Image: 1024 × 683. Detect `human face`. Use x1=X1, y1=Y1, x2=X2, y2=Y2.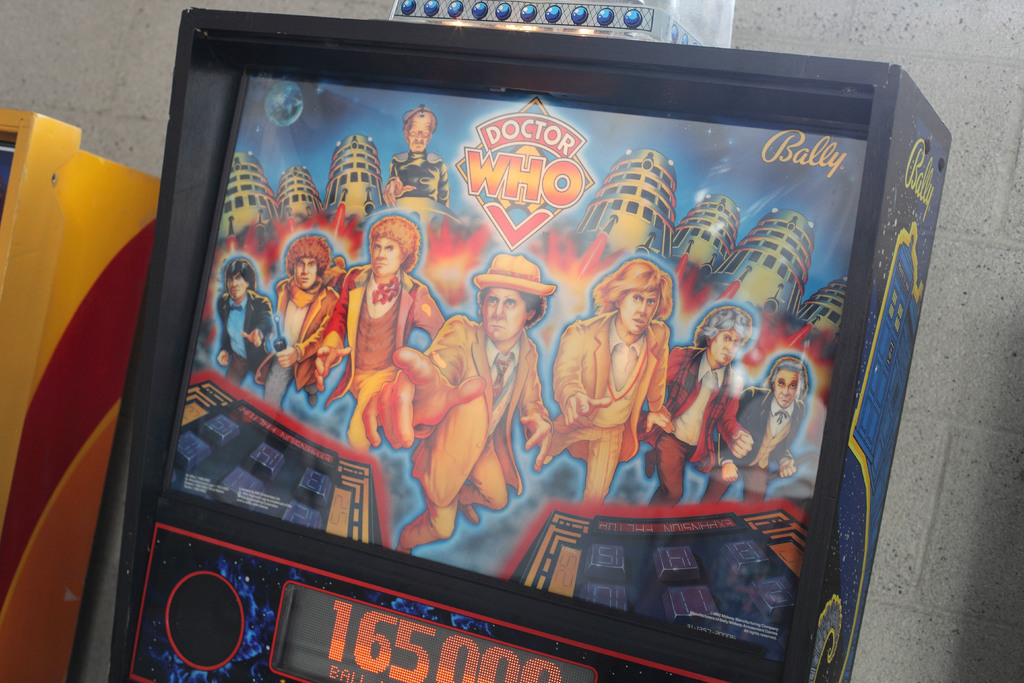
x1=227, y1=272, x2=252, y2=300.
